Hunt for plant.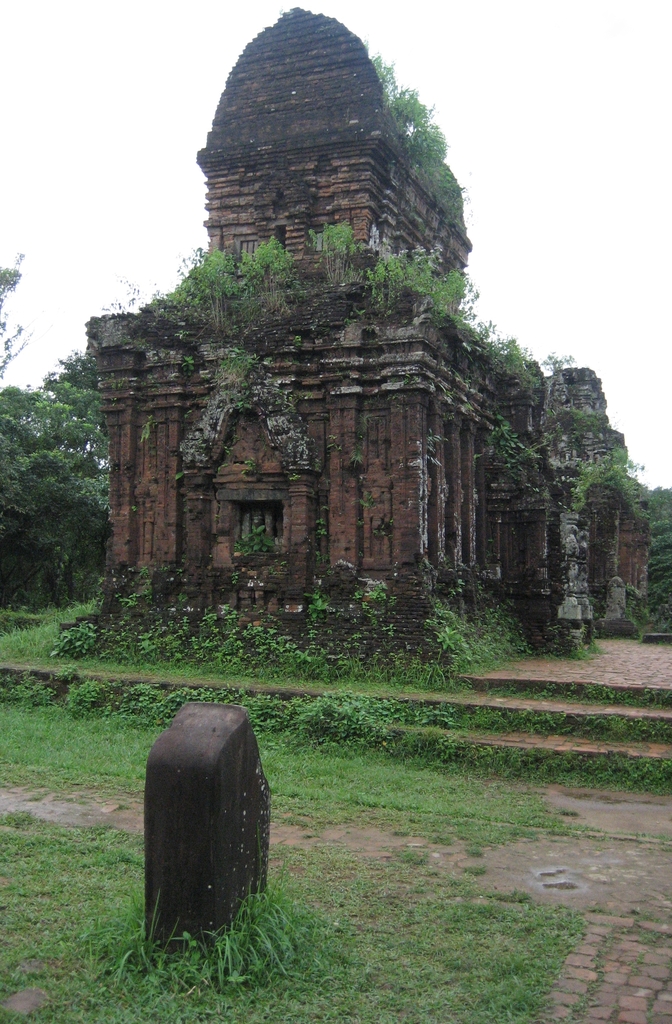
Hunted down at 31, 688, 53, 704.
